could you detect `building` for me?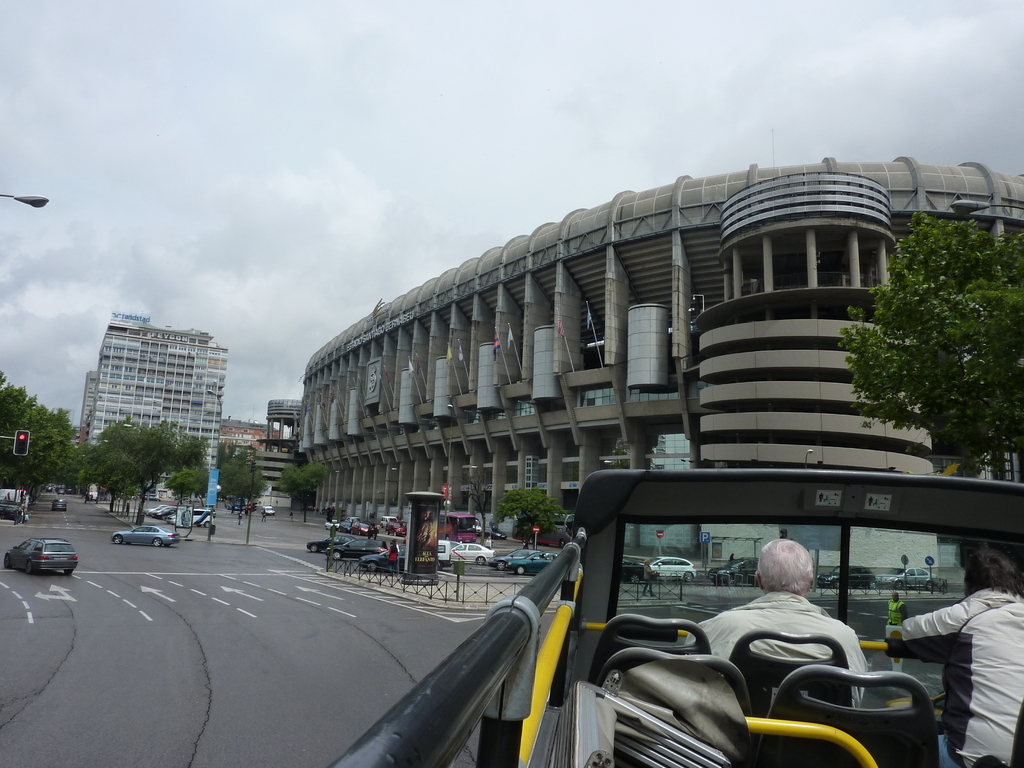
Detection result: left=217, top=422, right=287, bottom=470.
